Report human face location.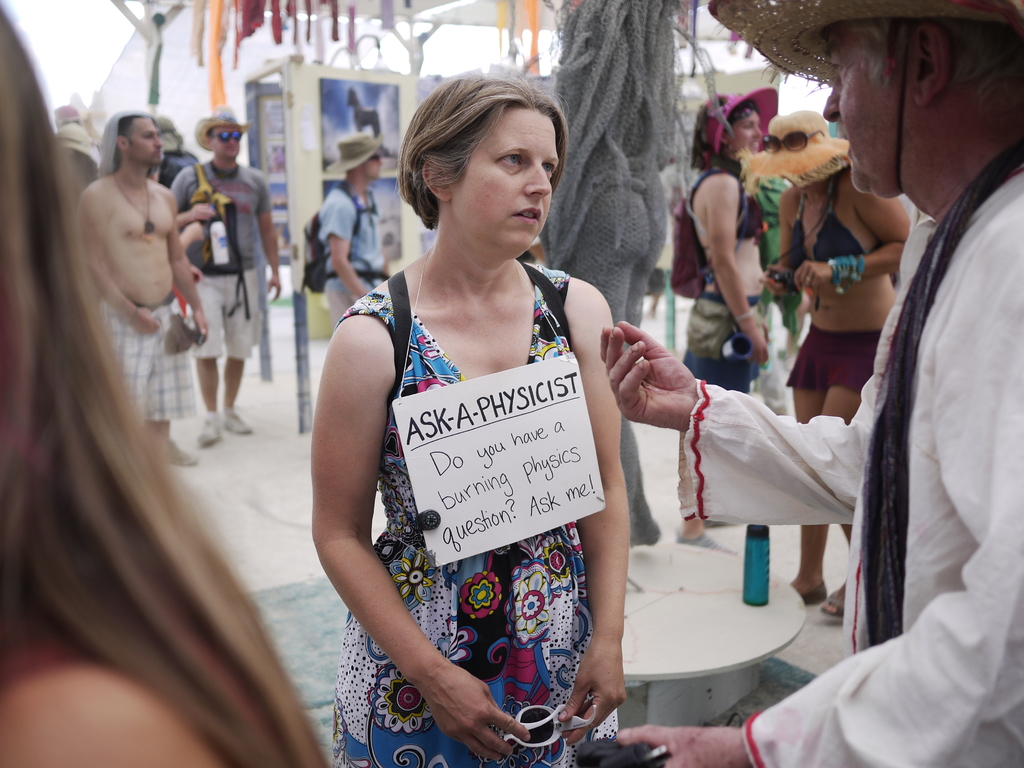
Report: l=826, t=29, r=892, b=200.
